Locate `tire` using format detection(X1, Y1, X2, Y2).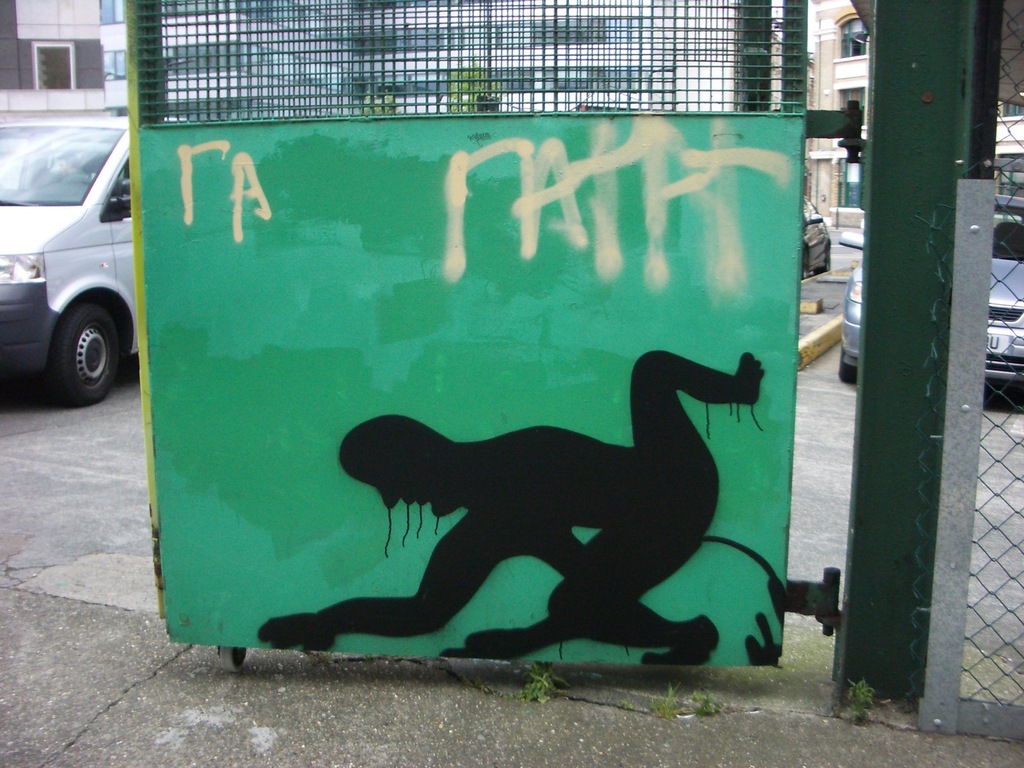
detection(800, 252, 806, 283).
